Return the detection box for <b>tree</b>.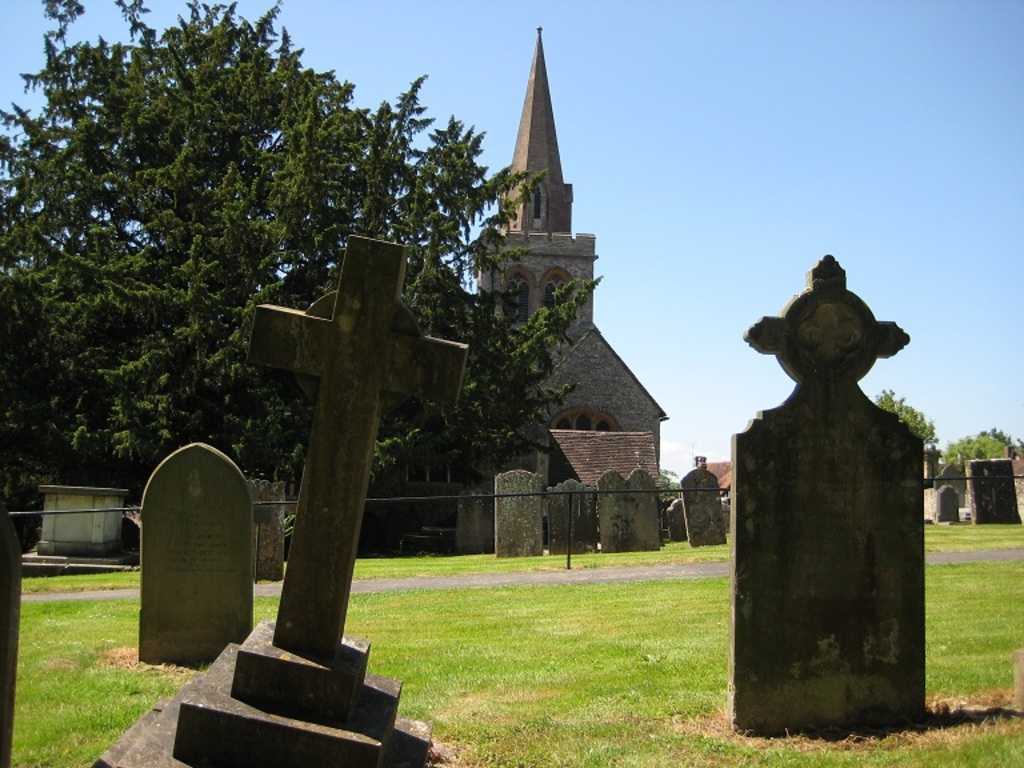
<box>0,357,93,548</box>.
